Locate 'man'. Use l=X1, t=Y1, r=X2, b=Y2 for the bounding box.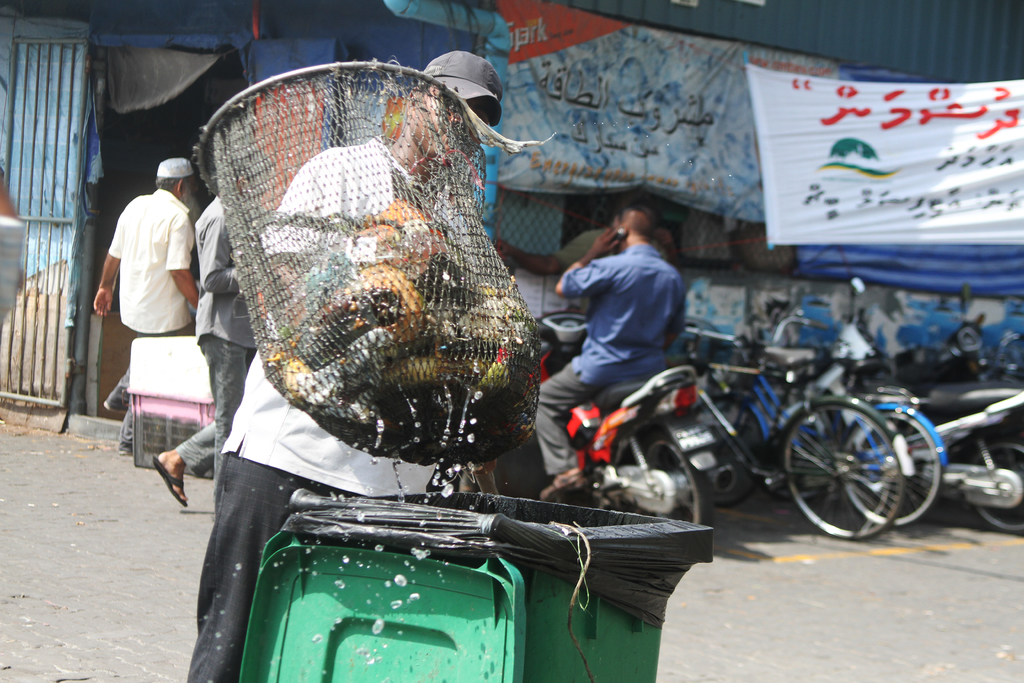
l=93, t=161, r=203, b=457.
